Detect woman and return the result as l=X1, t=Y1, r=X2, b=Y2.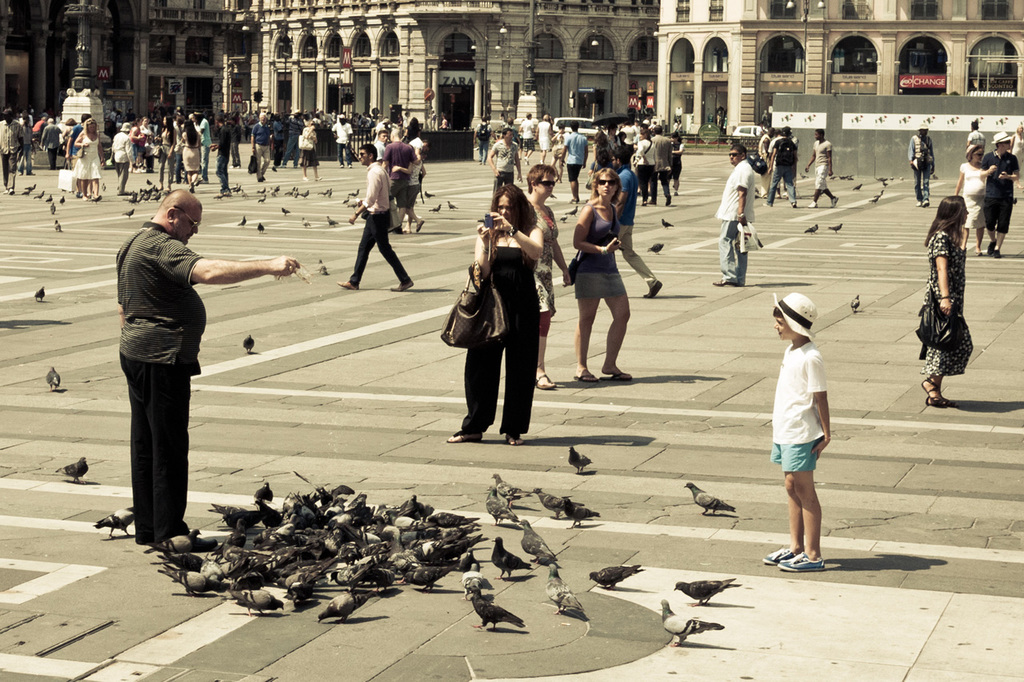
l=958, t=144, r=992, b=259.
